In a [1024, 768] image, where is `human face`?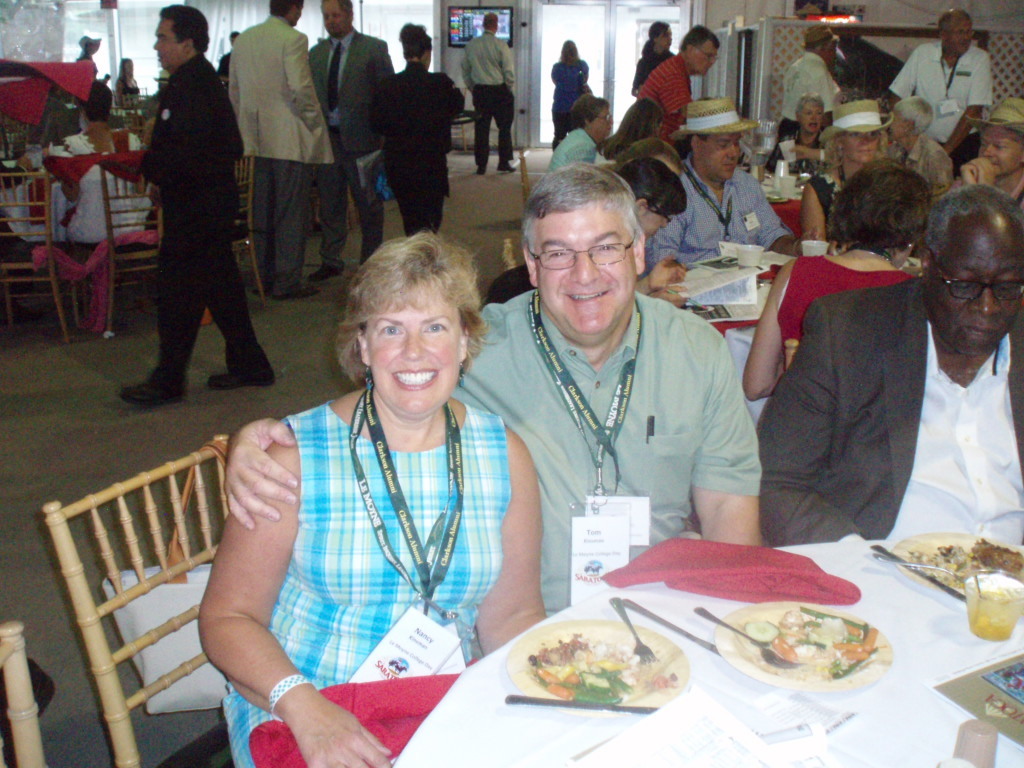
<bbox>950, 19, 973, 51</bbox>.
